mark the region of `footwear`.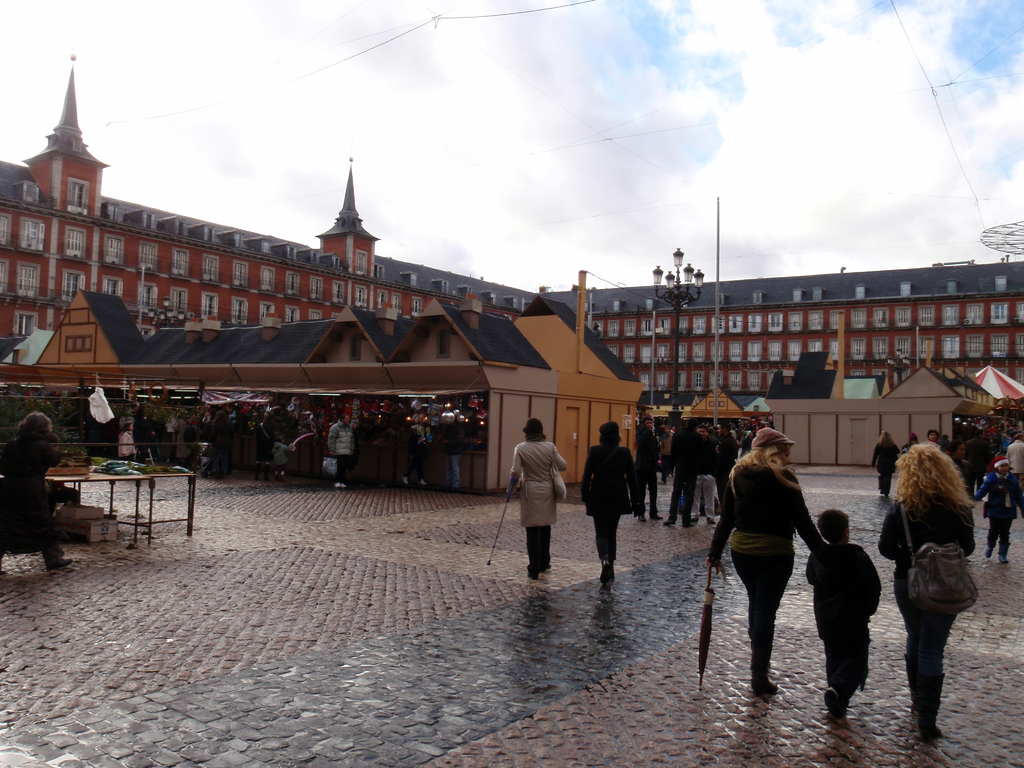
Region: 639, 515, 647, 522.
